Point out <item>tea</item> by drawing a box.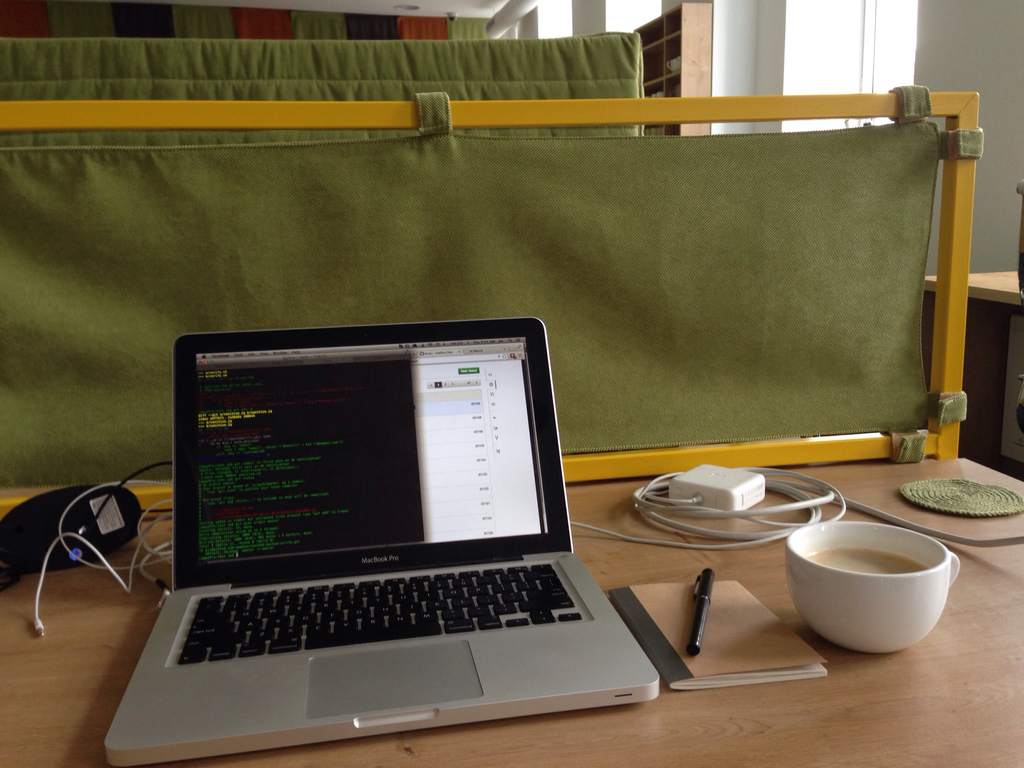
[803, 547, 928, 574].
